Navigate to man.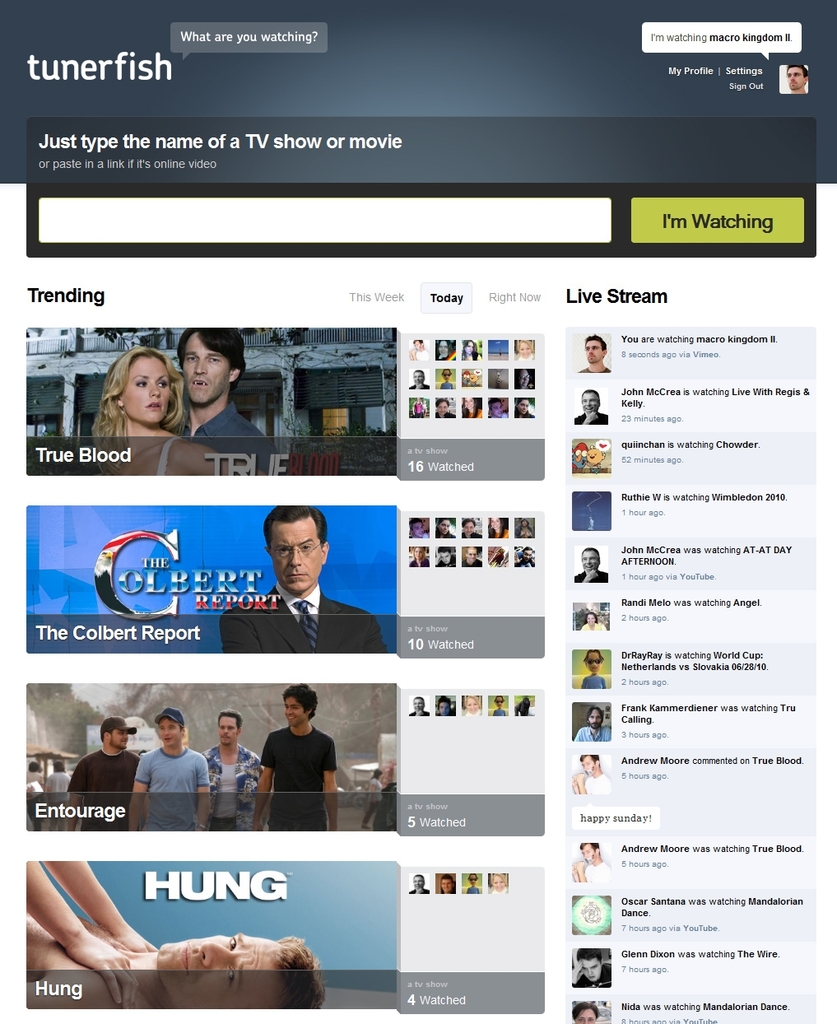
Navigation target: box(123, 705, 208, 833).
